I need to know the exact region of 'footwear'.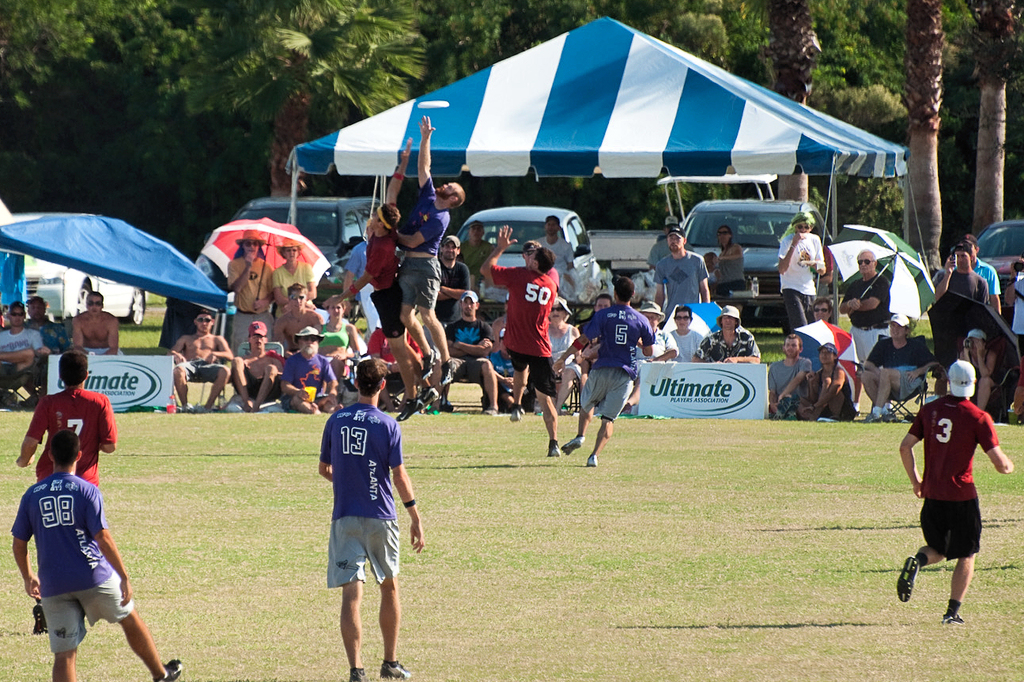
Region: <box>506,408,518,421</box>.
